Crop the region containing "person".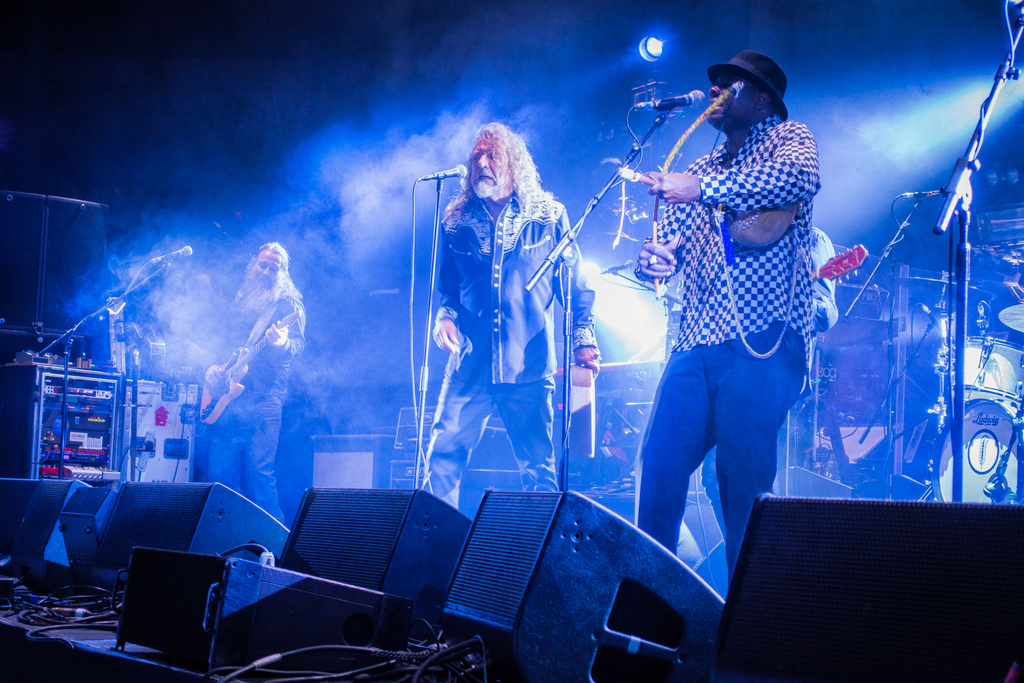
Crop region: 218:238:301:524.
